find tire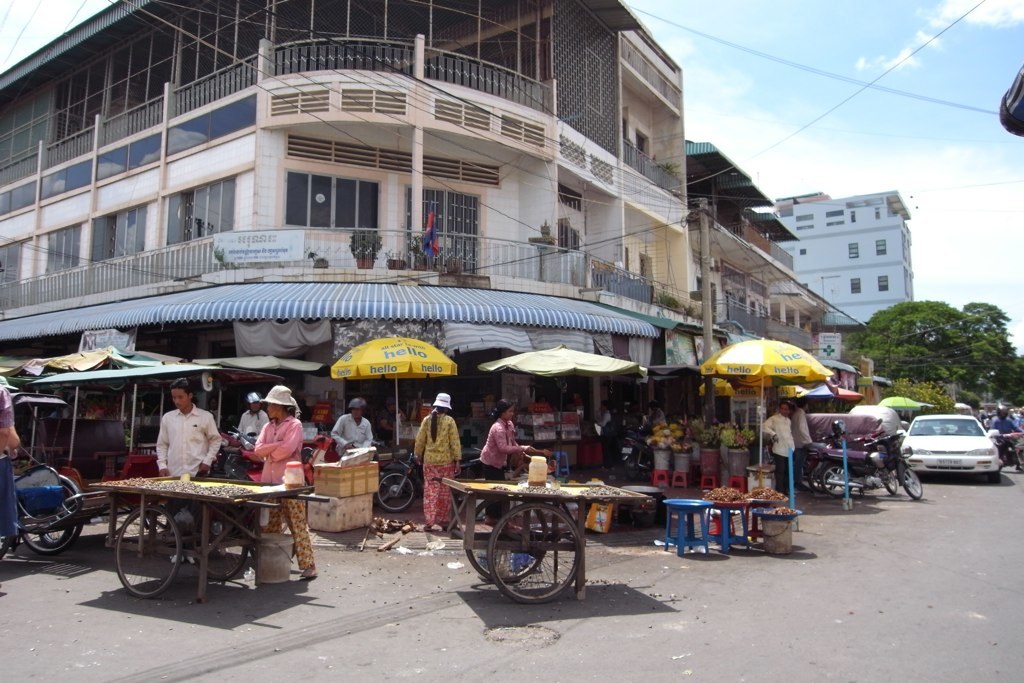
region(38, 481, 72, 544)
